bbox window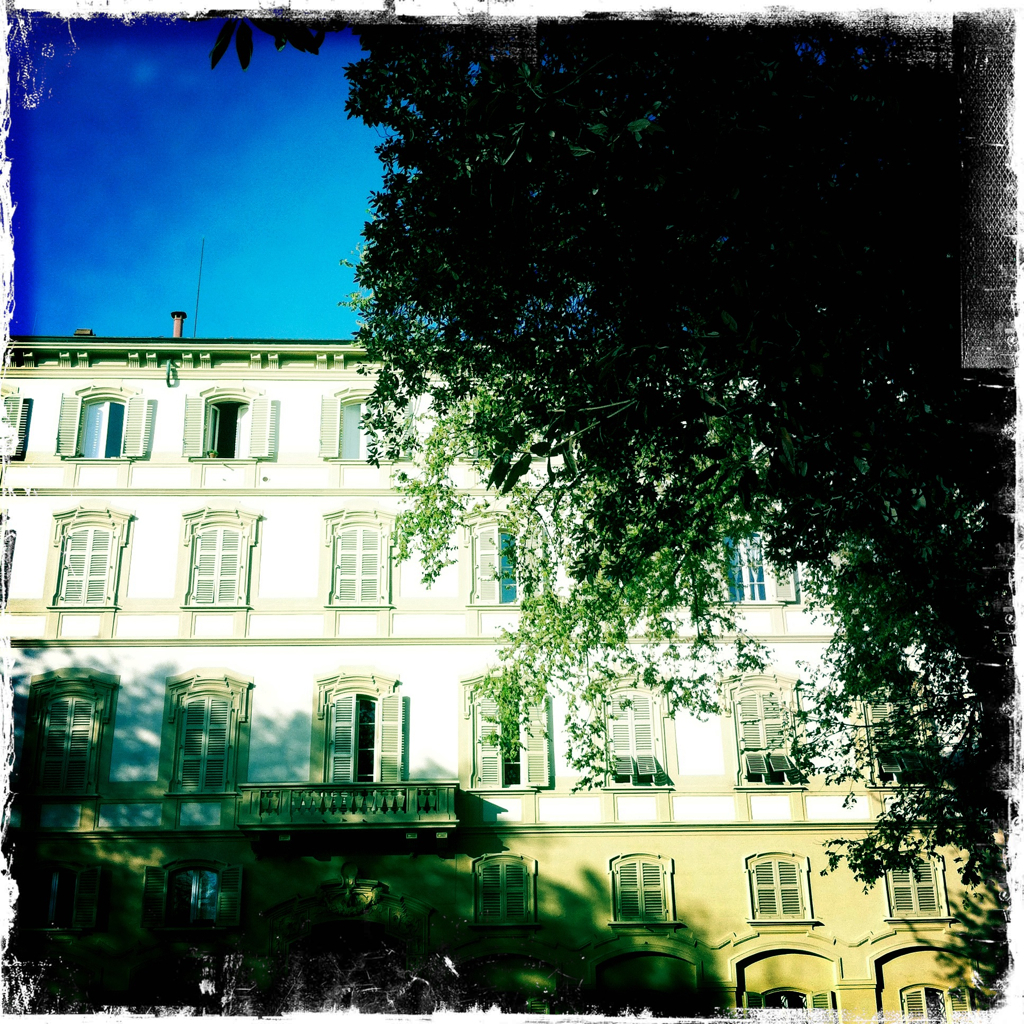
box=[469, 674, 561, 784]
